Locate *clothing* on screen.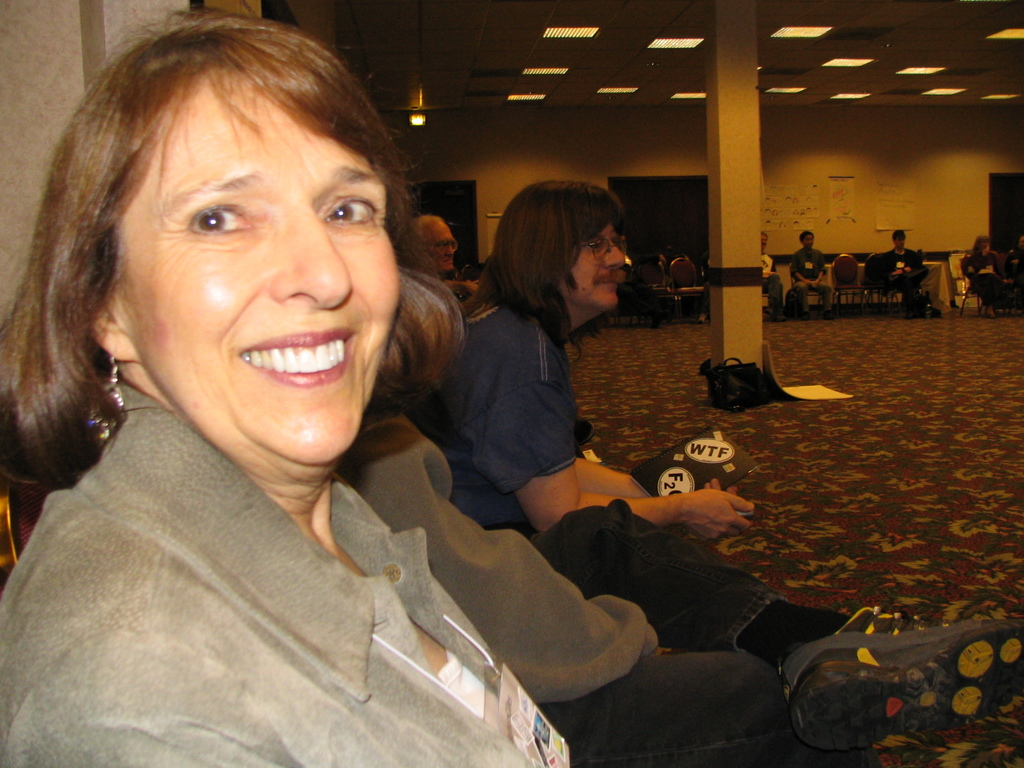
On screen at {"left": 0, "top": 356, "right": 573, "bottom": 758}.
